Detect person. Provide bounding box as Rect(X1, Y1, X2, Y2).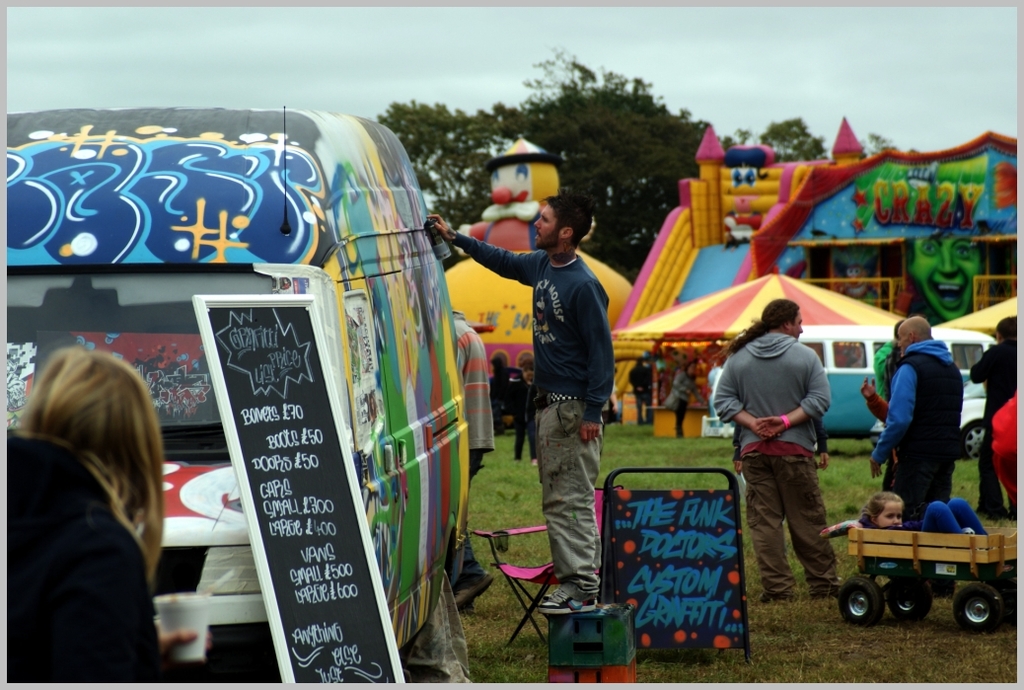
Rect(868, 315, 961, 531).
